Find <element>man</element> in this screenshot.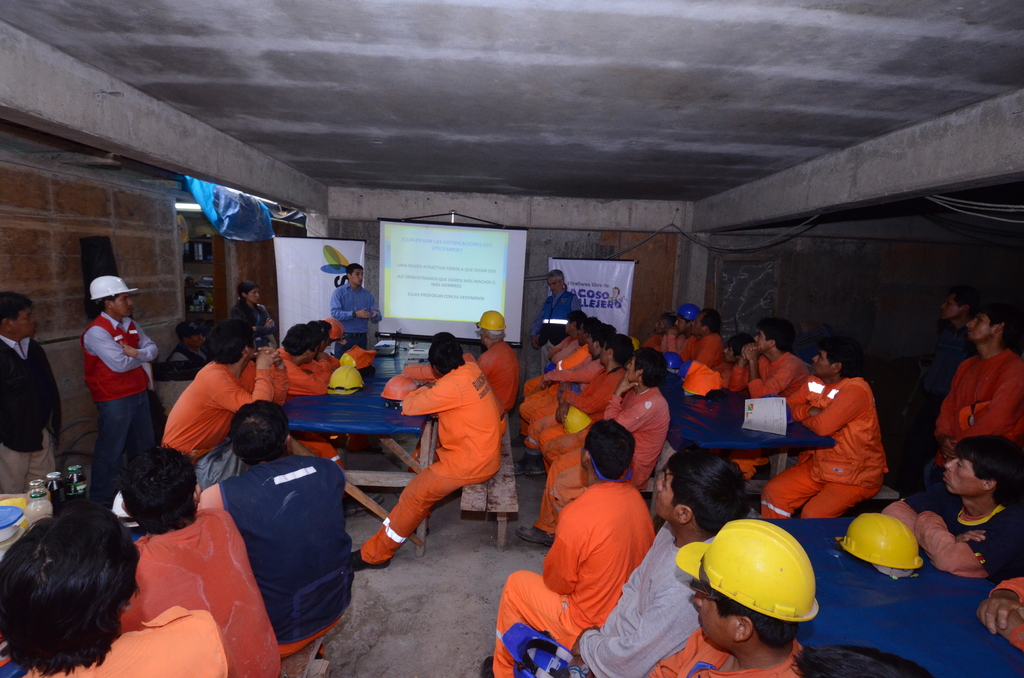
The bounding box for <element>man</element> is rect(906, 282, 993, 456).
